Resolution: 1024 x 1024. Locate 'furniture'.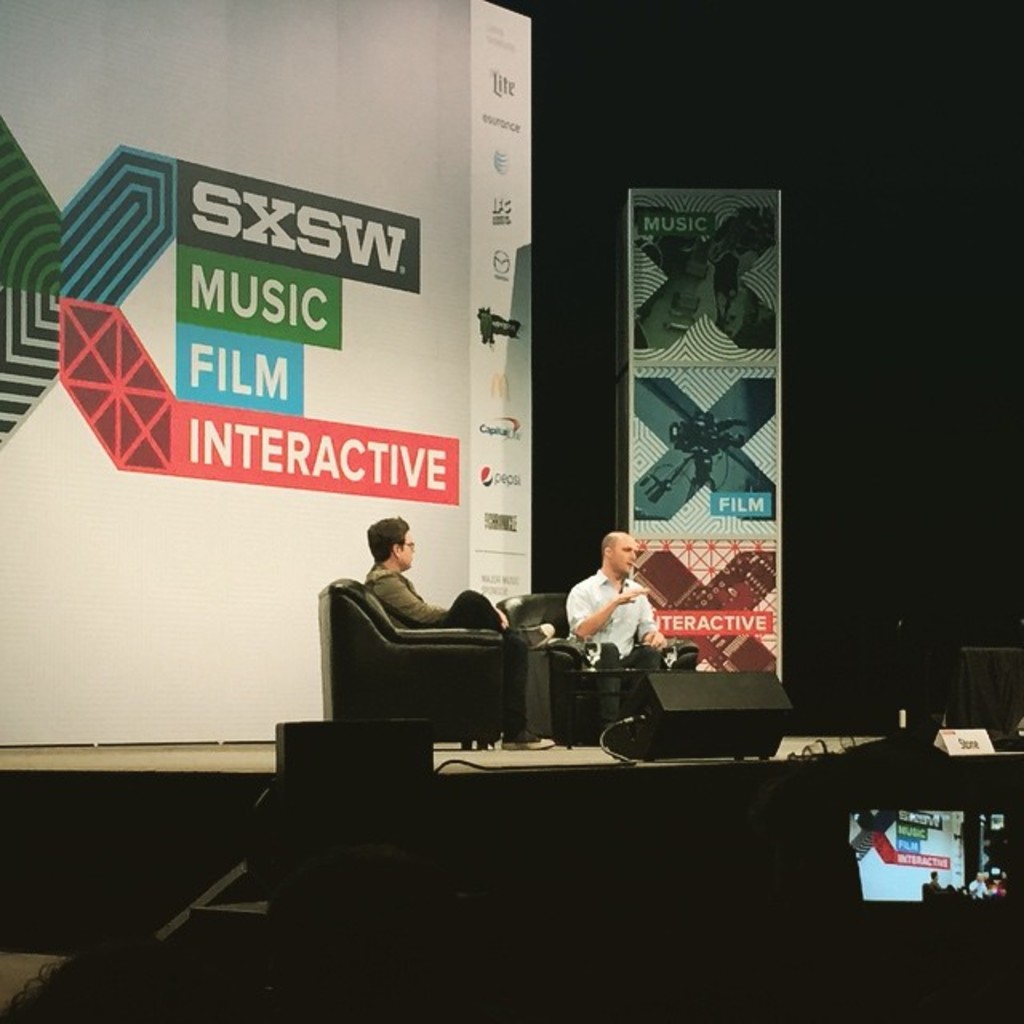
<region>555, 664, 667, 739</region>.
